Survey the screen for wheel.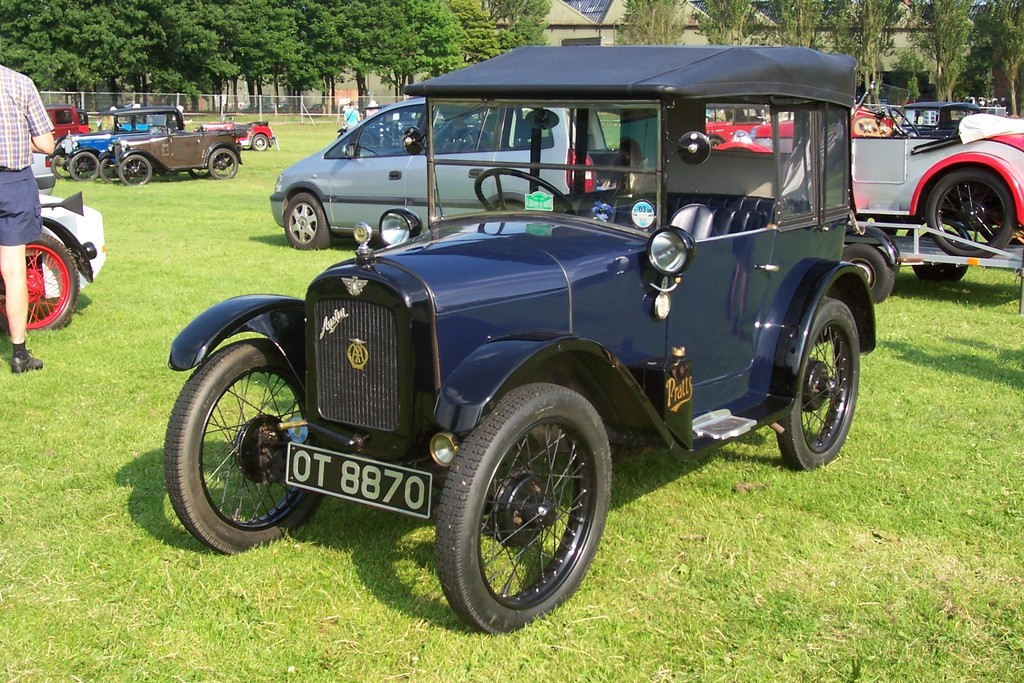
Survey found: bbox=[778, 298, 863, 470].
